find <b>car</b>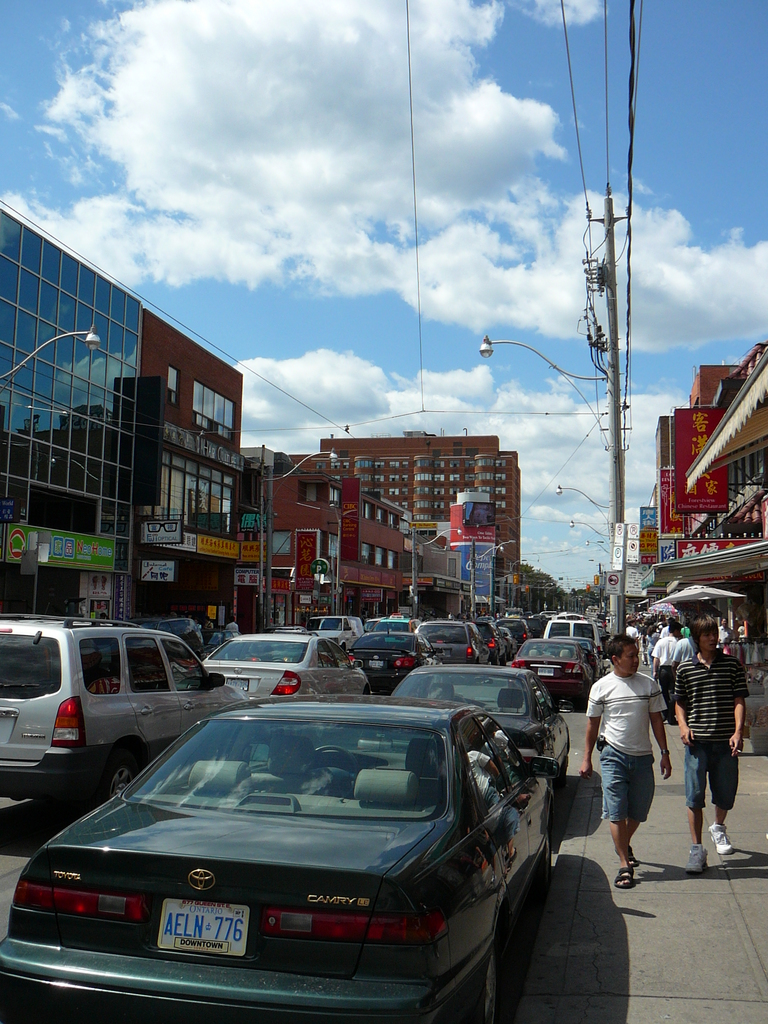
left=198, top=626, right=367, bottom=703
